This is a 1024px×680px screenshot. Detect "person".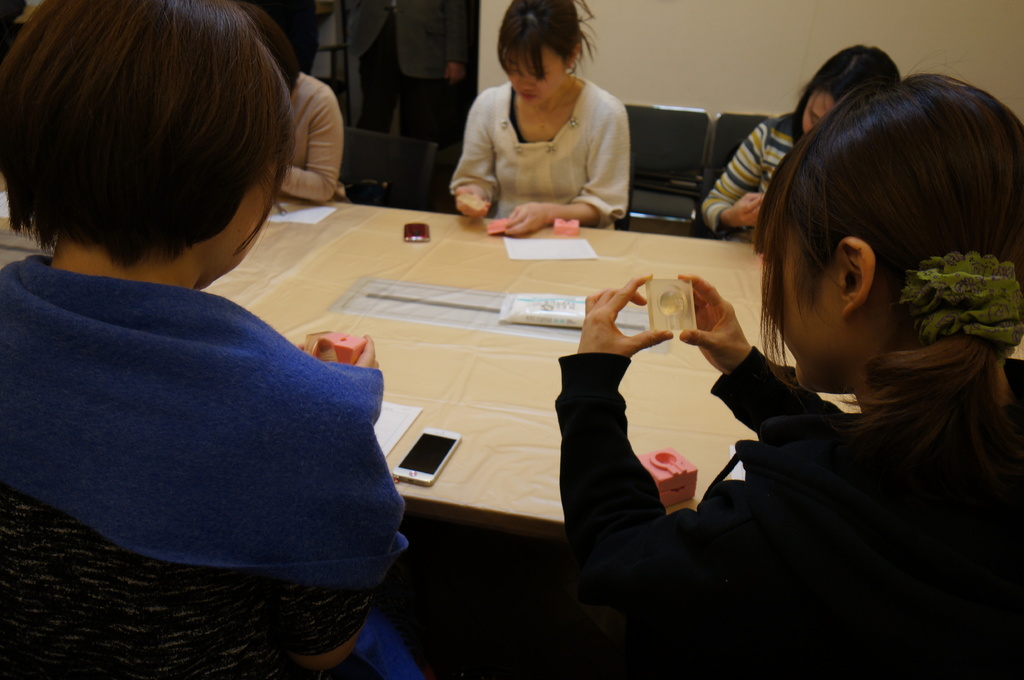
left=342, top=0, right=483, bottom=209.
